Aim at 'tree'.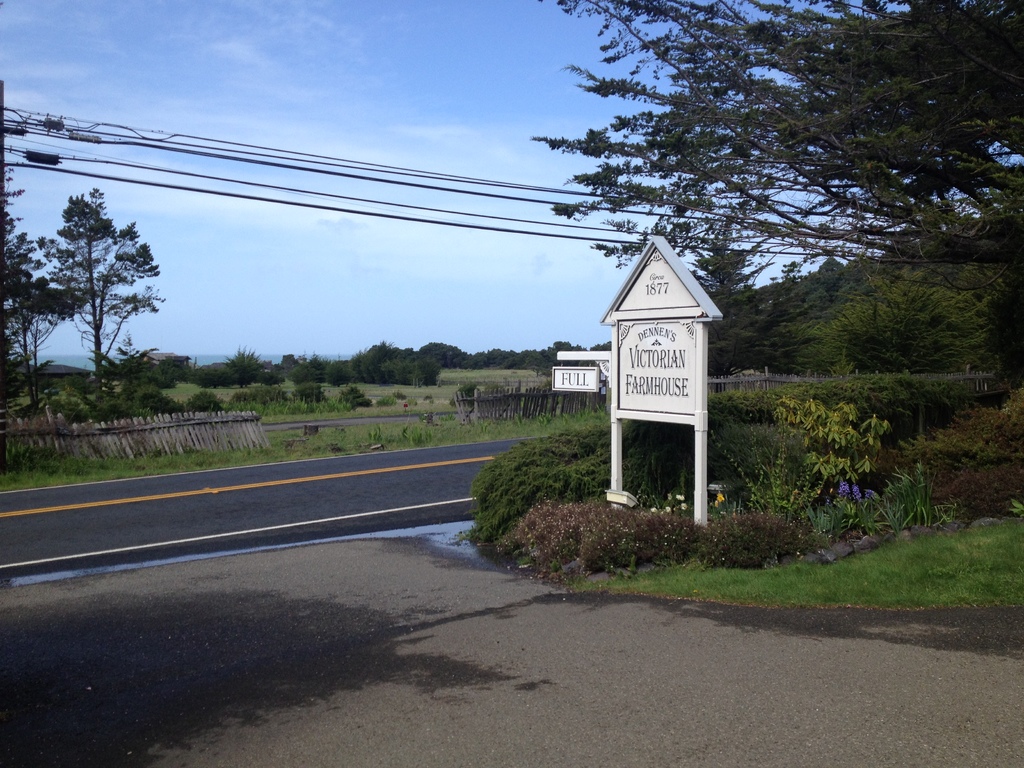
Aimed at rect(534, 0, 1023, 293).
